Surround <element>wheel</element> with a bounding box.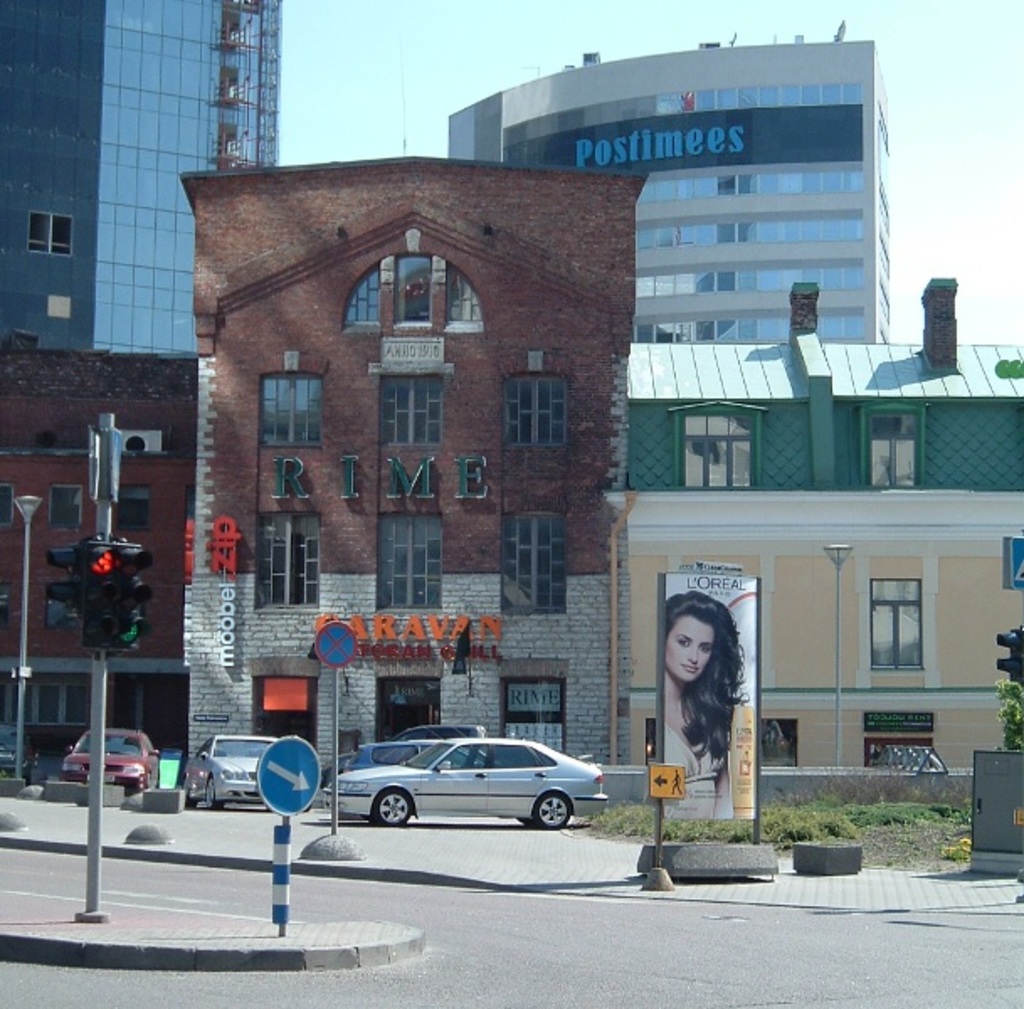
[536, 792, 570, 826].
